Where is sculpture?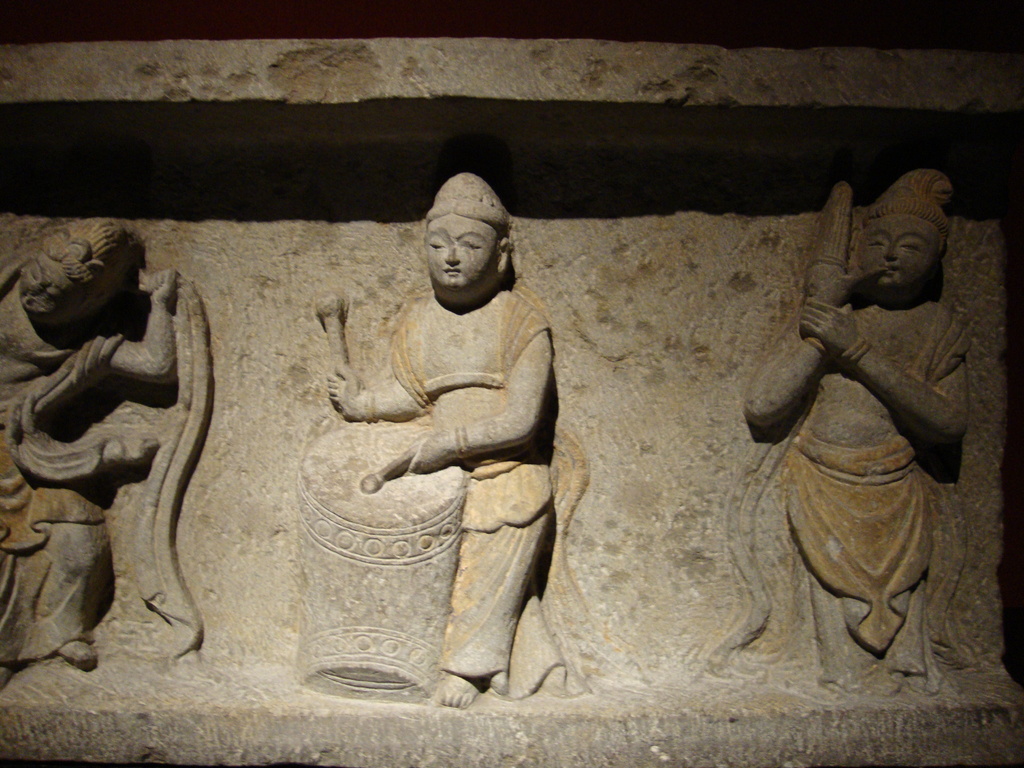
detection(724, 161, 981, 700).
